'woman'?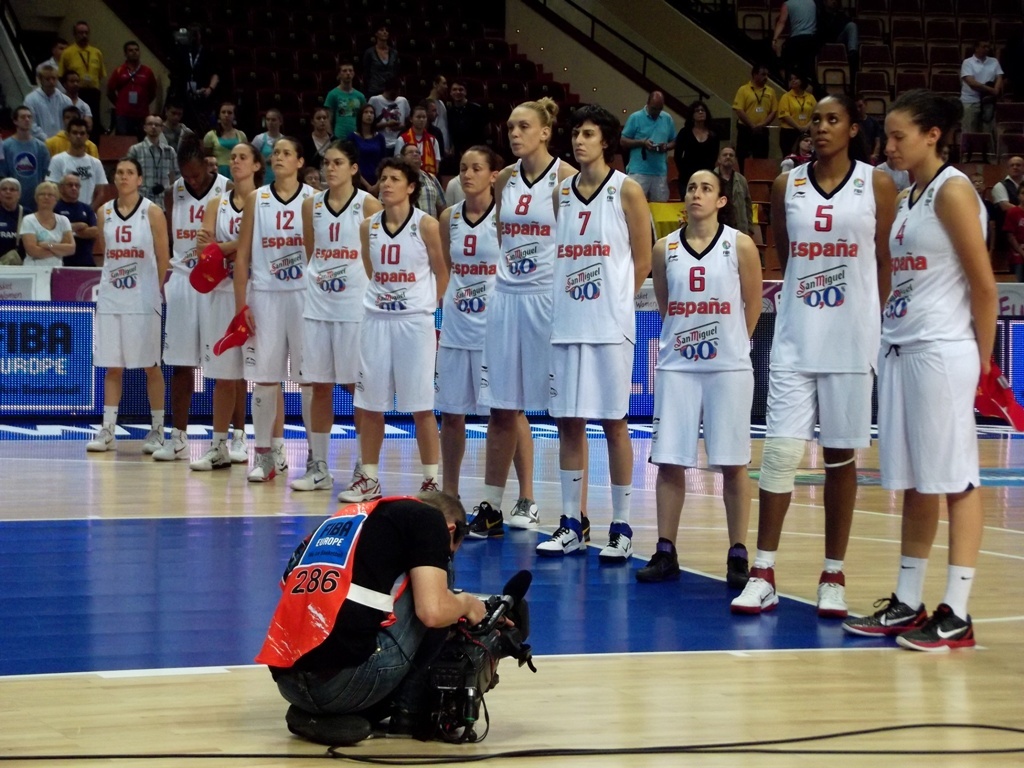
532/109/661/568
